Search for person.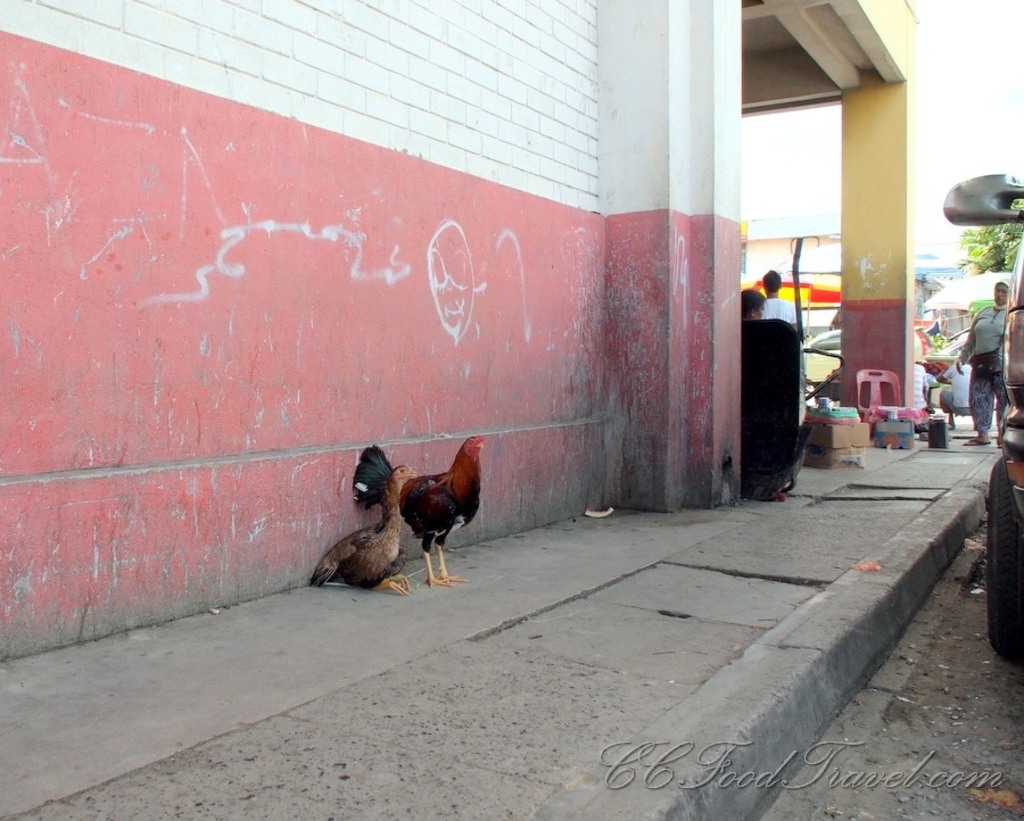
Found at x1=923, y1=355, x2=956, y2=392.
